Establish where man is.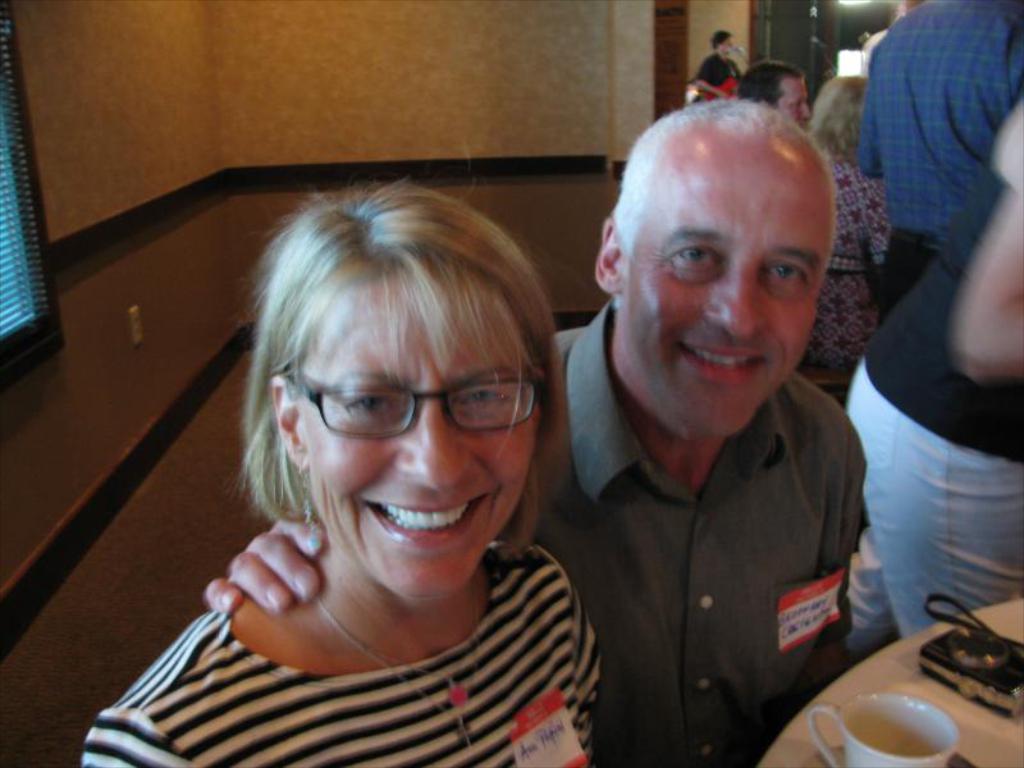
Established at [x1=339, y1=127, x2=877, y2=744].
